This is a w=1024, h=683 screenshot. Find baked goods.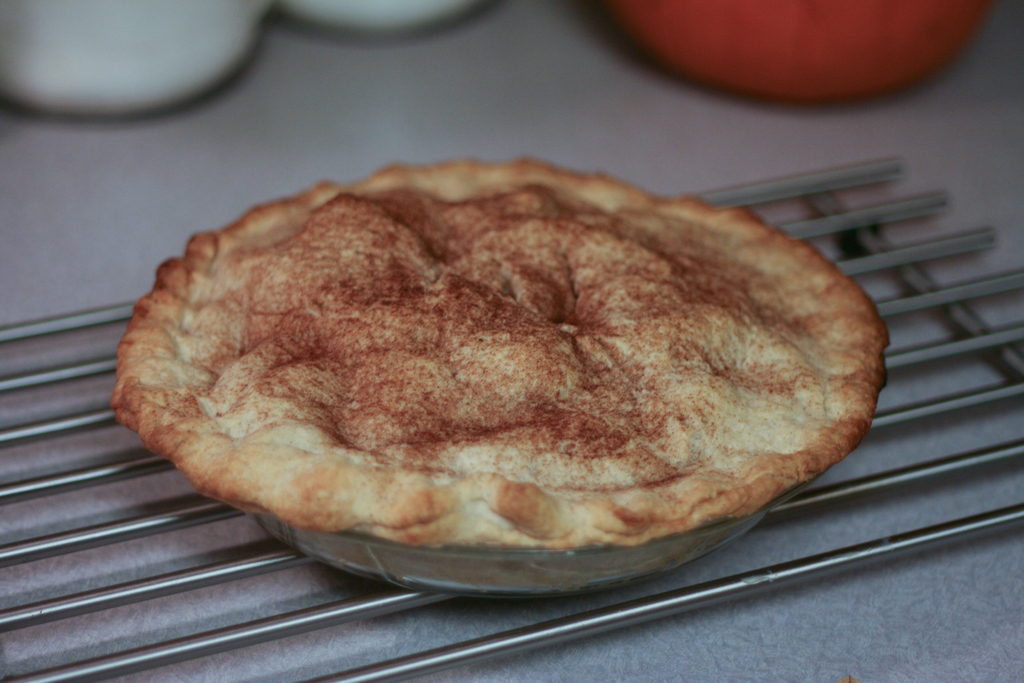
Bounding box: x1=108 y1=153 x2=891 y2=593.
